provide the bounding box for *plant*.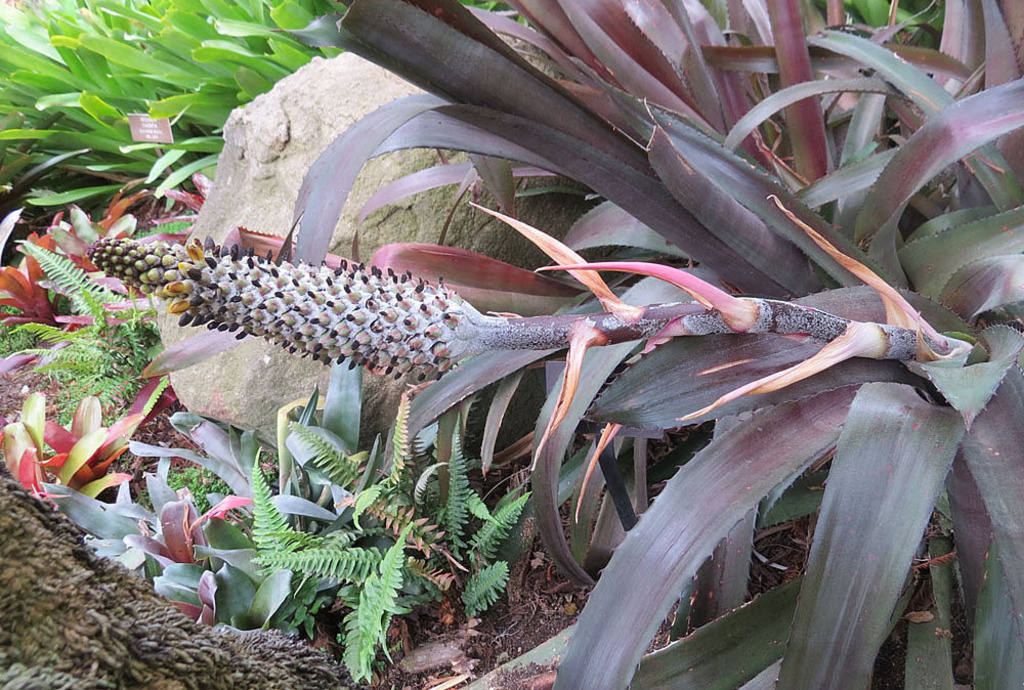
0:234:161:430.
